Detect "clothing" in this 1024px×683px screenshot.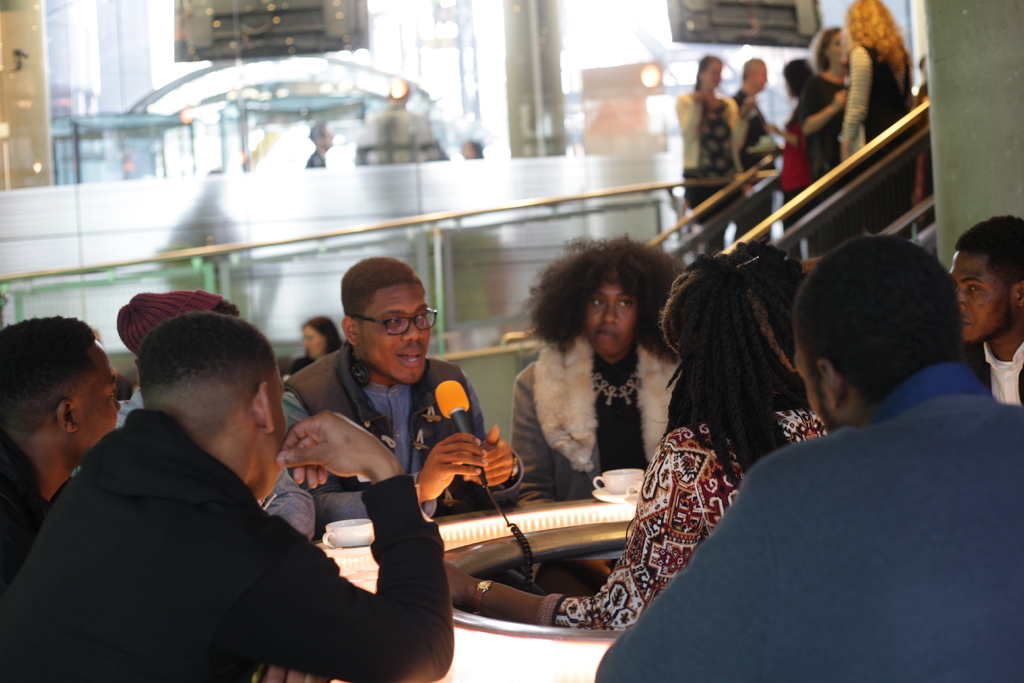
Detection: 0, 402, 459, 682.
